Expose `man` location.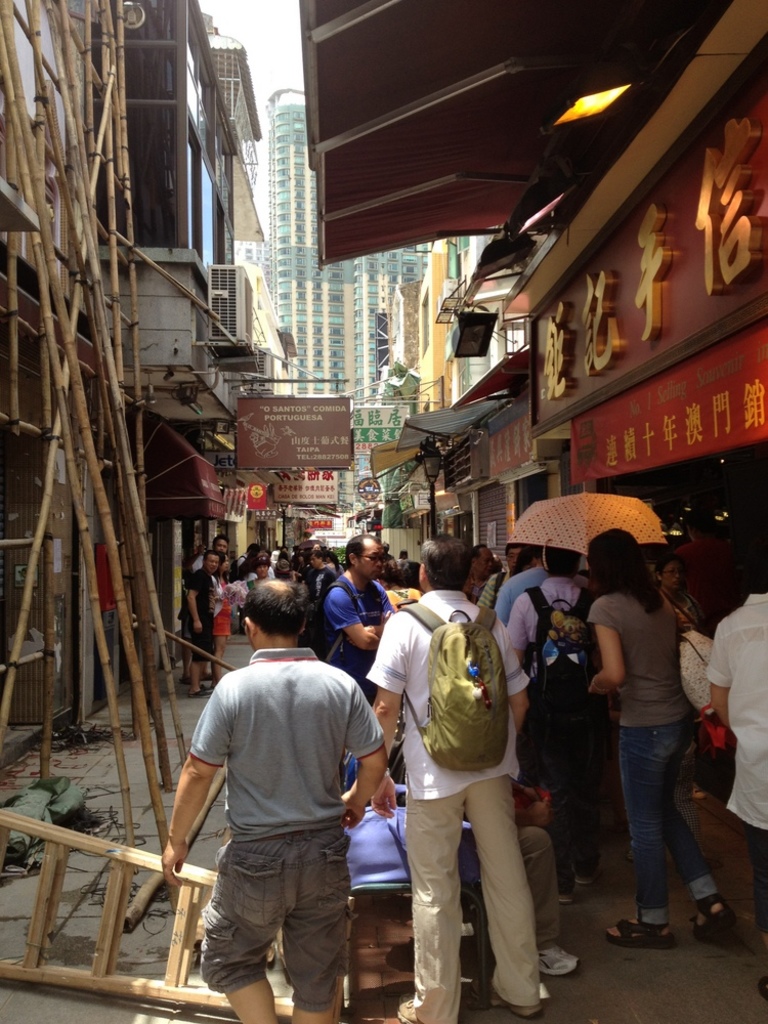
Exposed at l=505, t=548, r=615, b=901.
